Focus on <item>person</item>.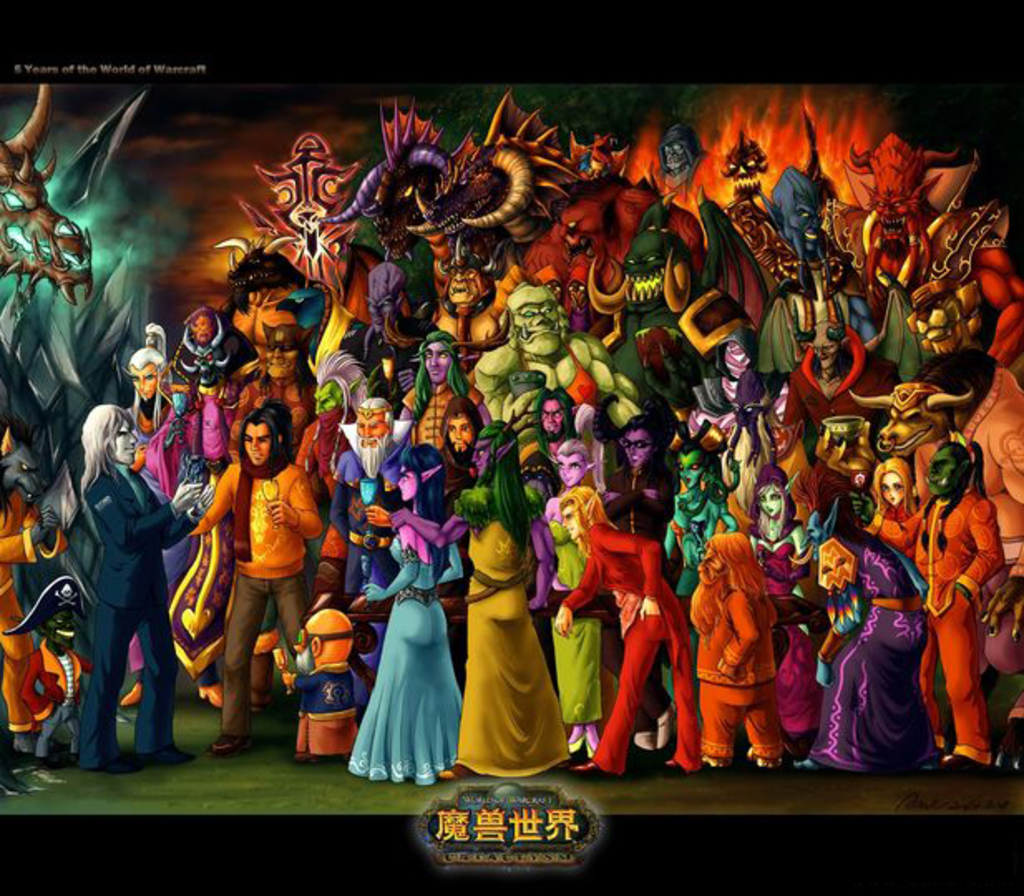
Focused at <box>544,443,612,762</box>.
